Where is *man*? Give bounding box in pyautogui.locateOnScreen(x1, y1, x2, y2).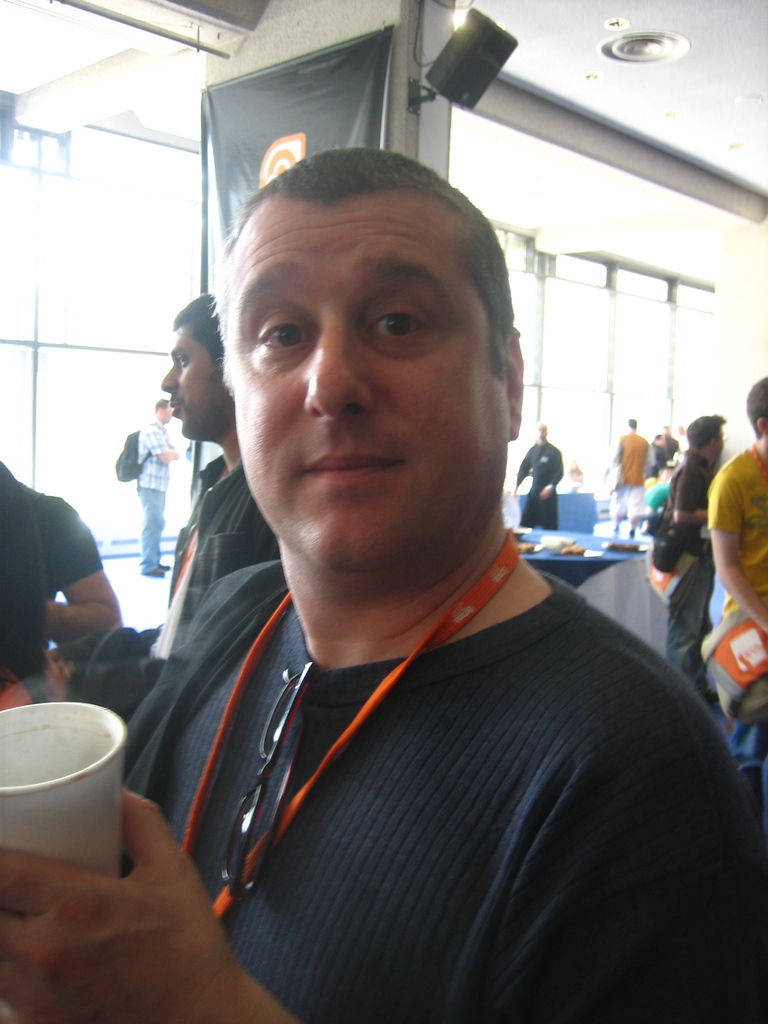
pyautogui.locateOnScreen(601, 416, 666, 537).
